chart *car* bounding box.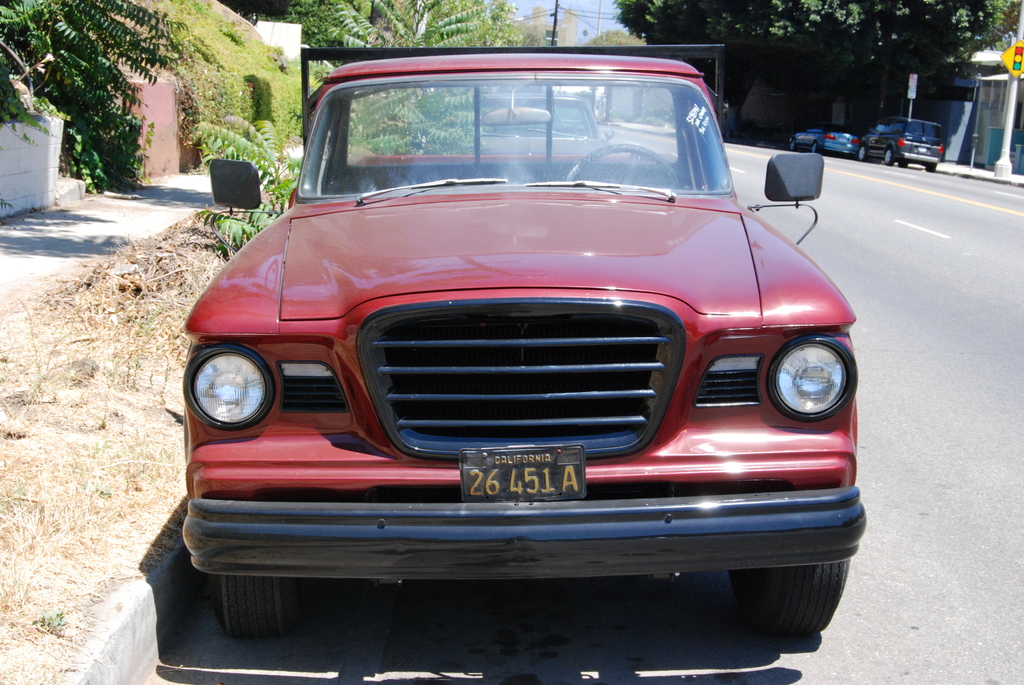
Charted: Rect(818, 125, 861, 152).
